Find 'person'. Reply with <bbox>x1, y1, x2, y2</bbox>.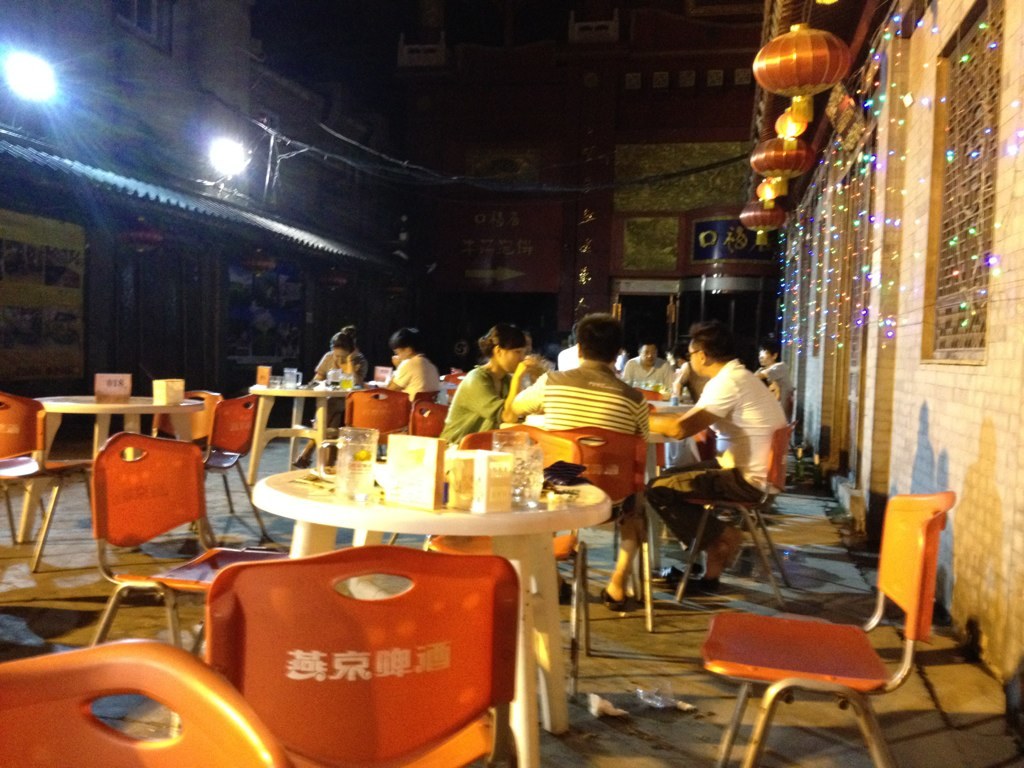
<bbox>383, 330, 438, 404</bbox>.
